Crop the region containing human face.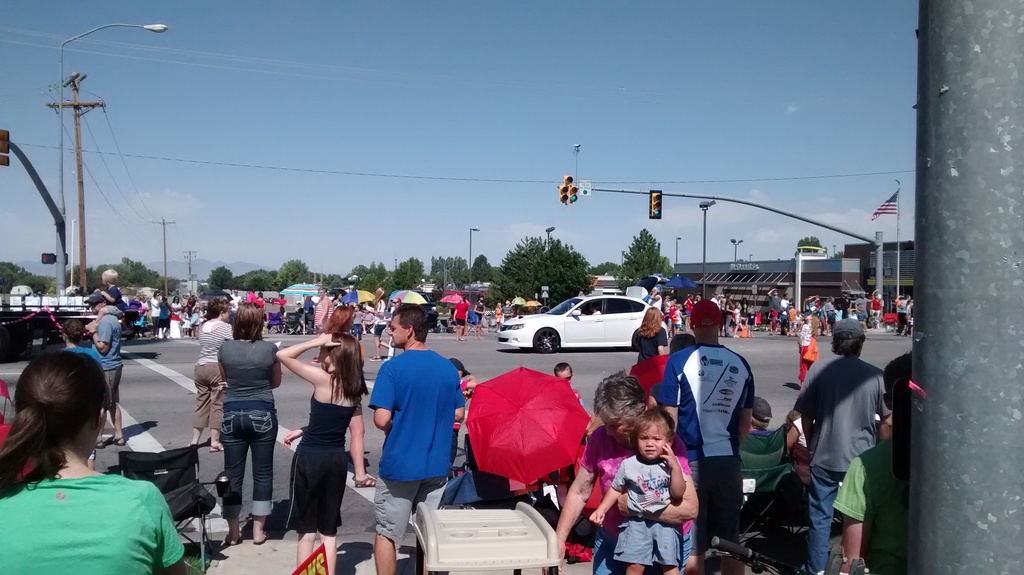
Crop region: bbox=[602, 416, 632, 442].
